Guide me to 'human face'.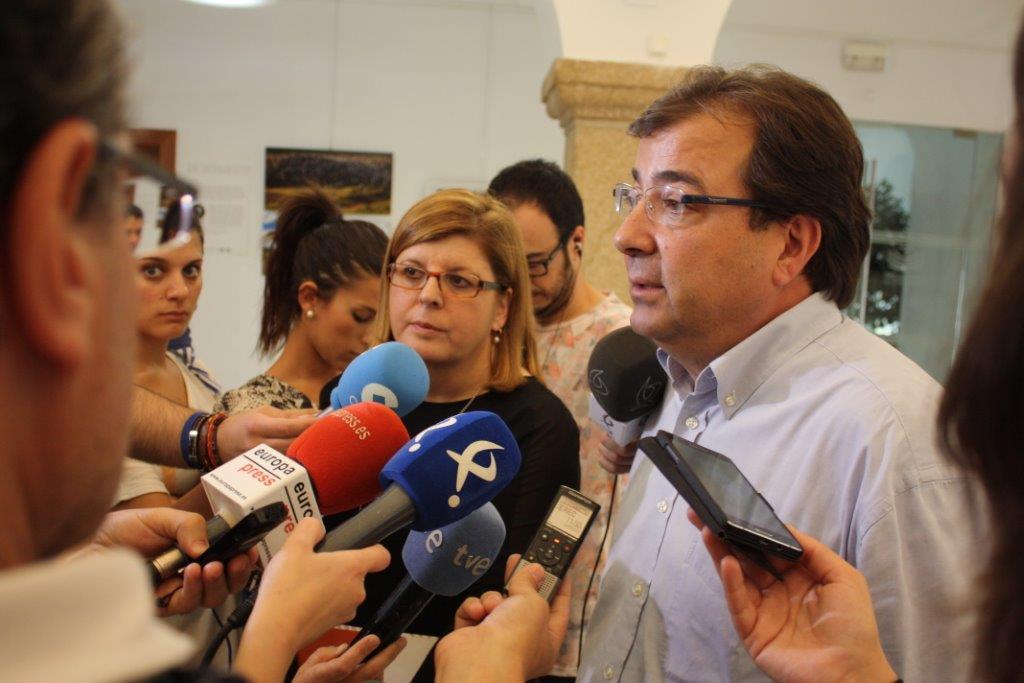
Guidance: x1=386, y1=239, x2=504, y2=363.
